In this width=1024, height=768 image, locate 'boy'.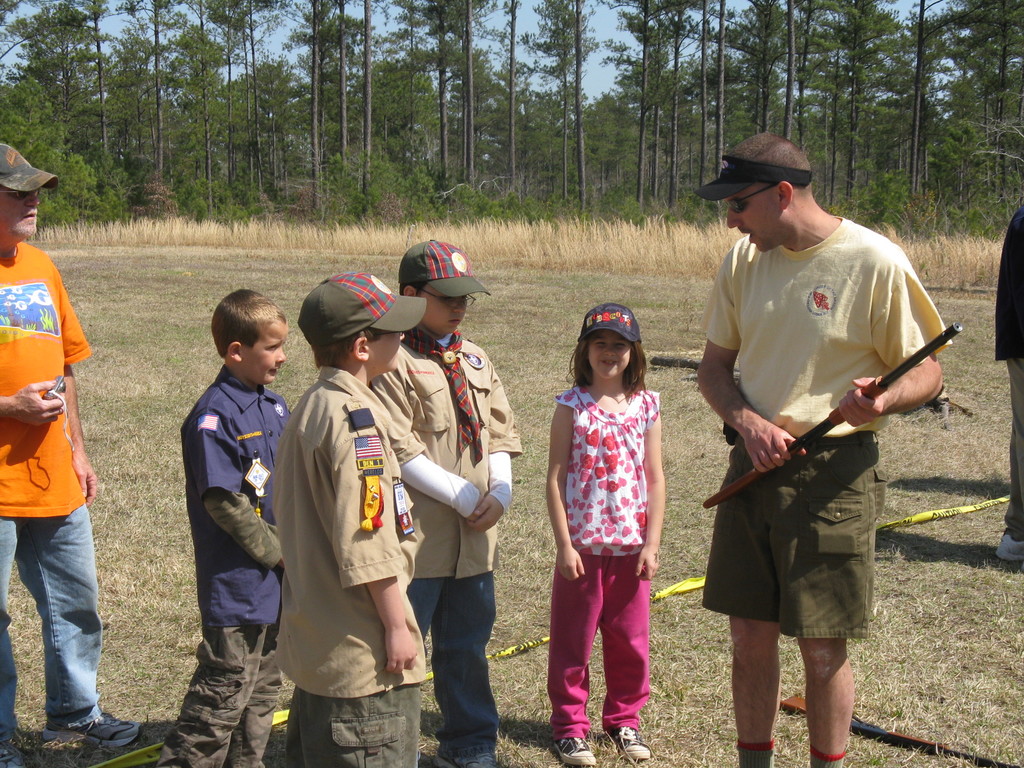
Bounding box: <bbox>369, 241, 520, 767</bbox>.
